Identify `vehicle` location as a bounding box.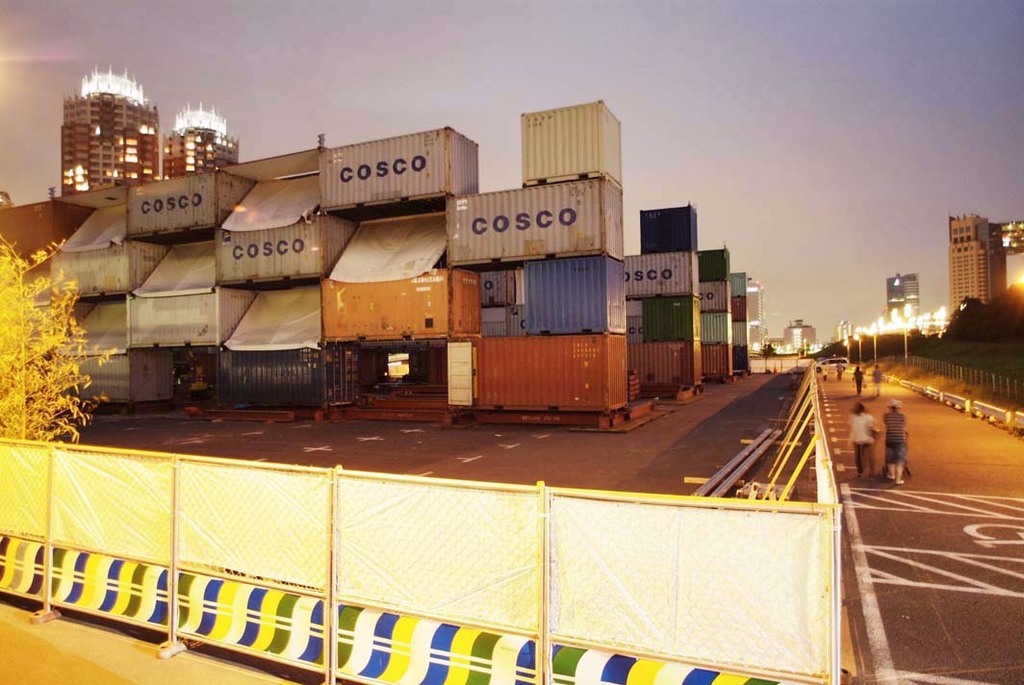
817 357 852 372.
